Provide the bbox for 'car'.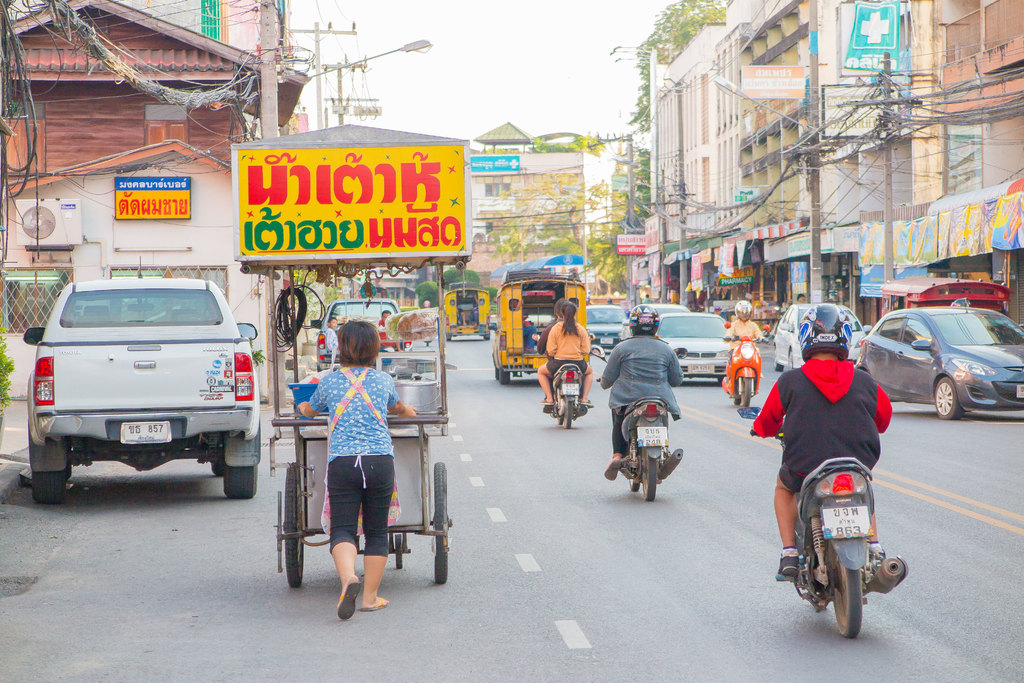
BBox(310, 300, 401, 372).
